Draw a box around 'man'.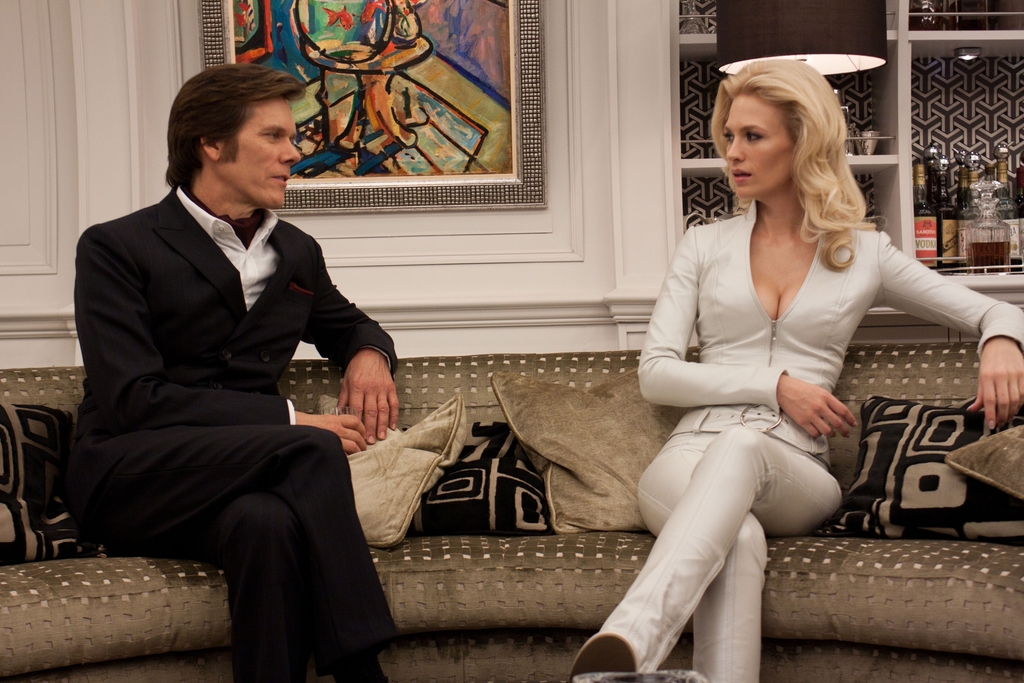
box=[67, 63, 407, 682].
